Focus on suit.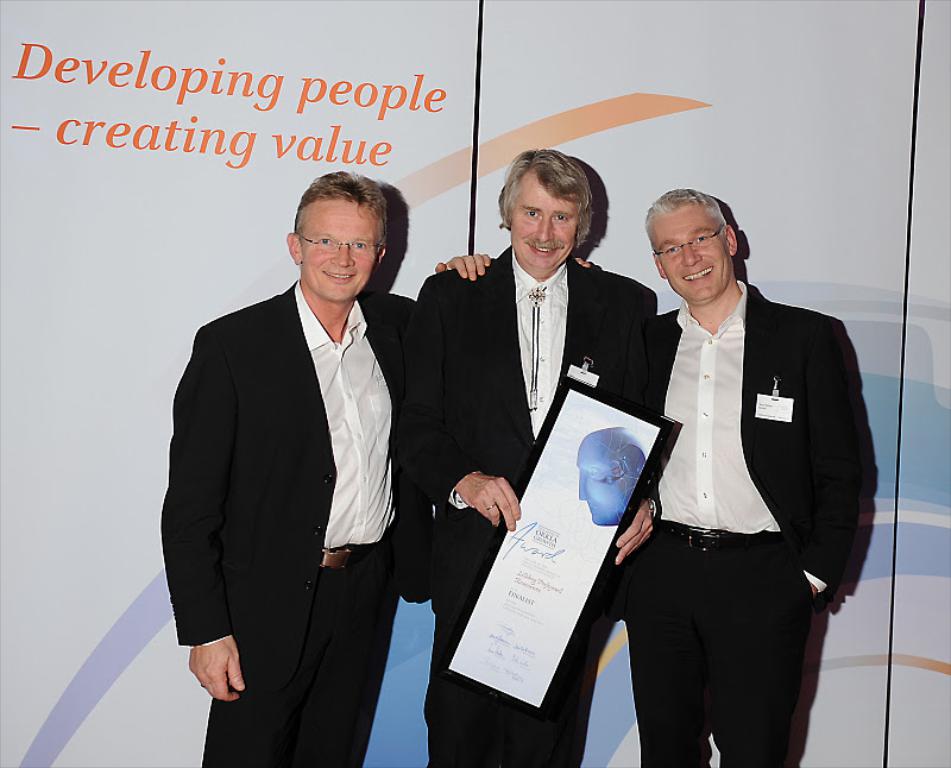
Focused at <box>420,252,655,767</box>.
